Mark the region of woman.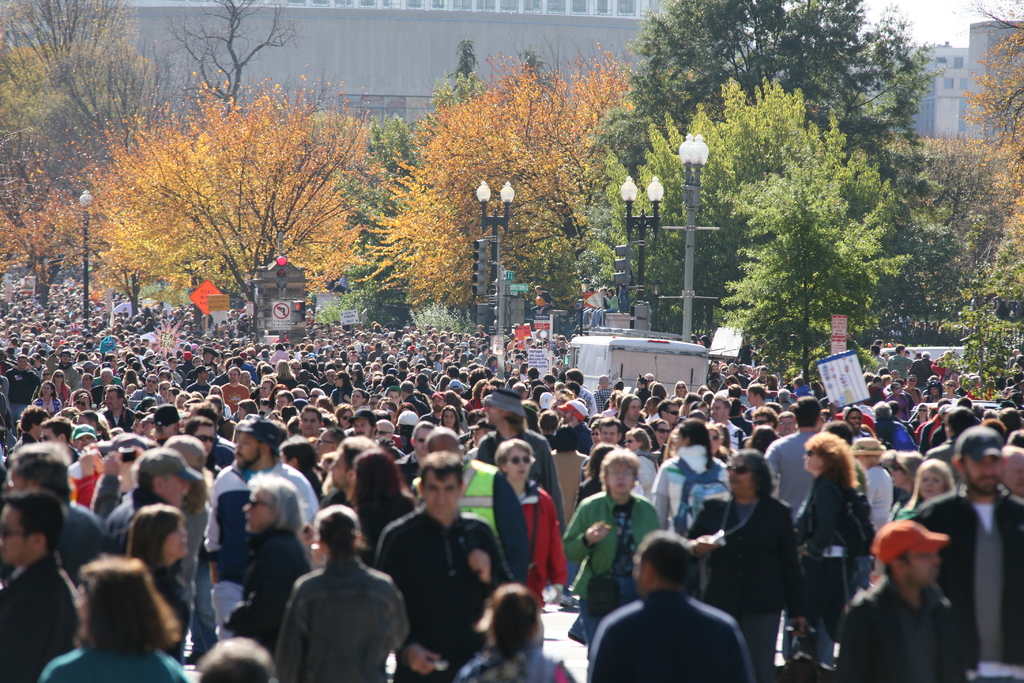
Region: 792/428/862/666.
